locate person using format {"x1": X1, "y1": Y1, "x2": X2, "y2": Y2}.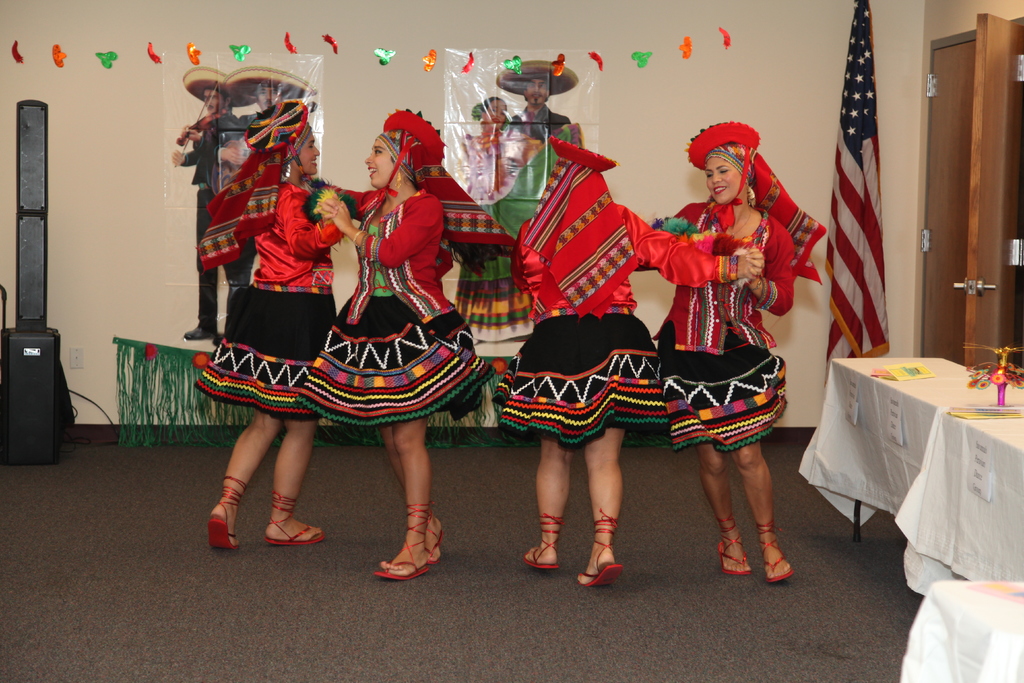
{"x1": 292, "y1": 109, "x2": 491, "y2": 586}.
